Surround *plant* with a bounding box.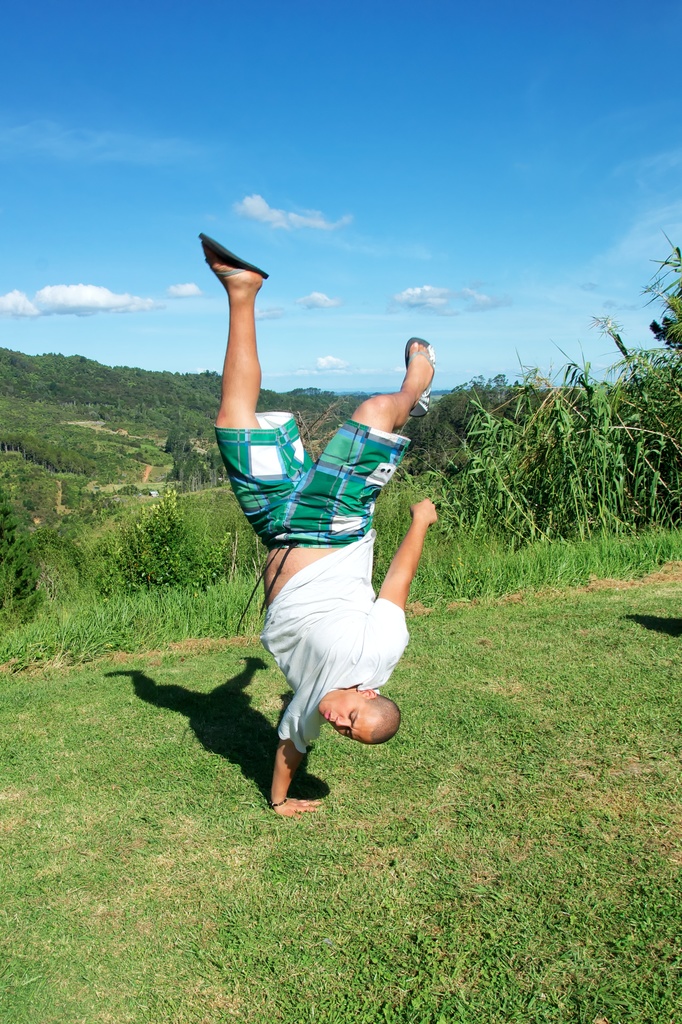
<box>133,470,223,591</box>.
